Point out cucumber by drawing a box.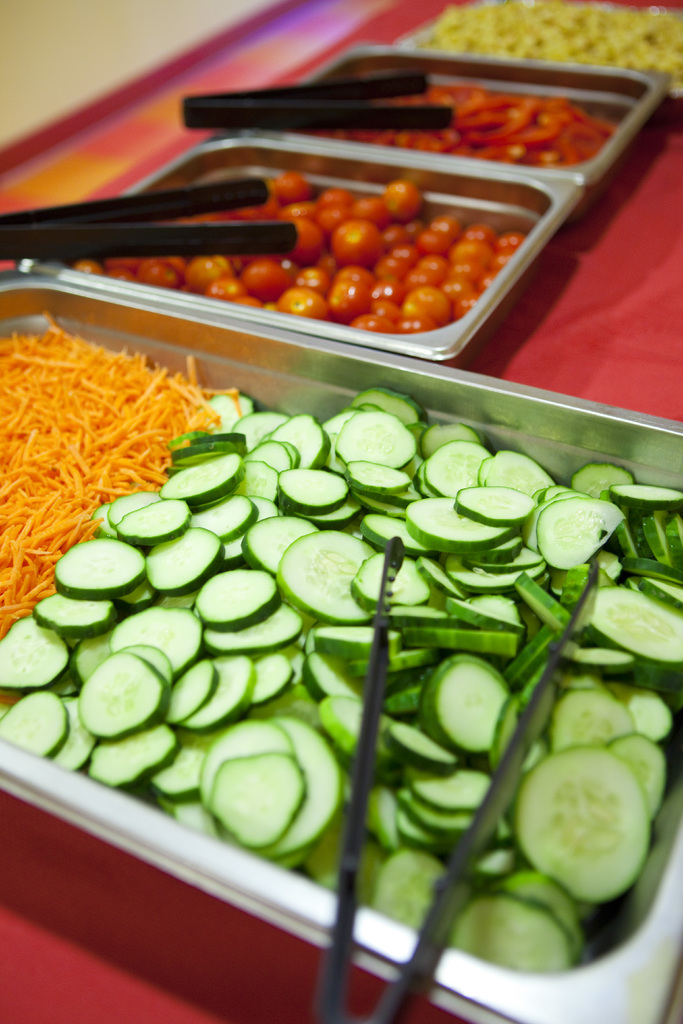
pyautogui.locateOnScreen(72, 650, 172, 742).
